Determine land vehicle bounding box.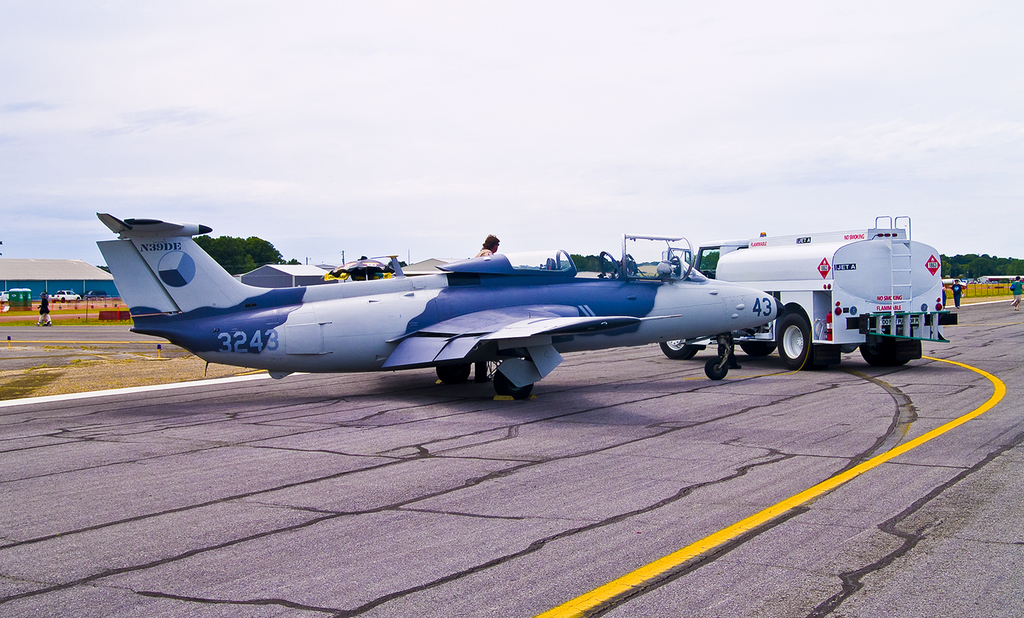
Determined: select_region(989, 274, 1022, 283).
